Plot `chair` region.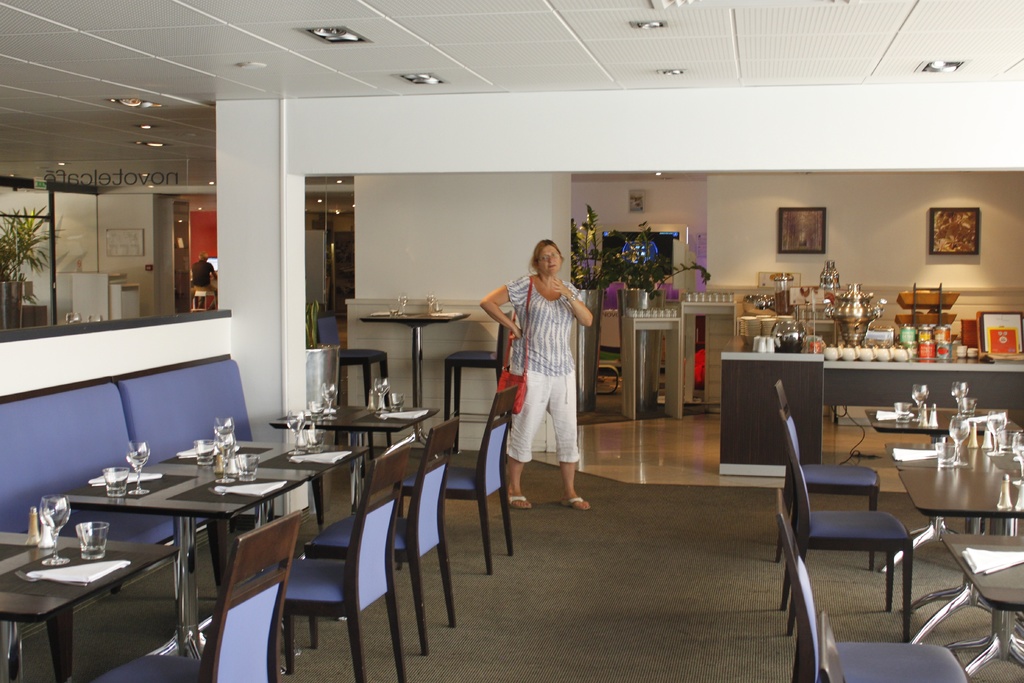
Plotted at region(787, 418, 913, 641).
